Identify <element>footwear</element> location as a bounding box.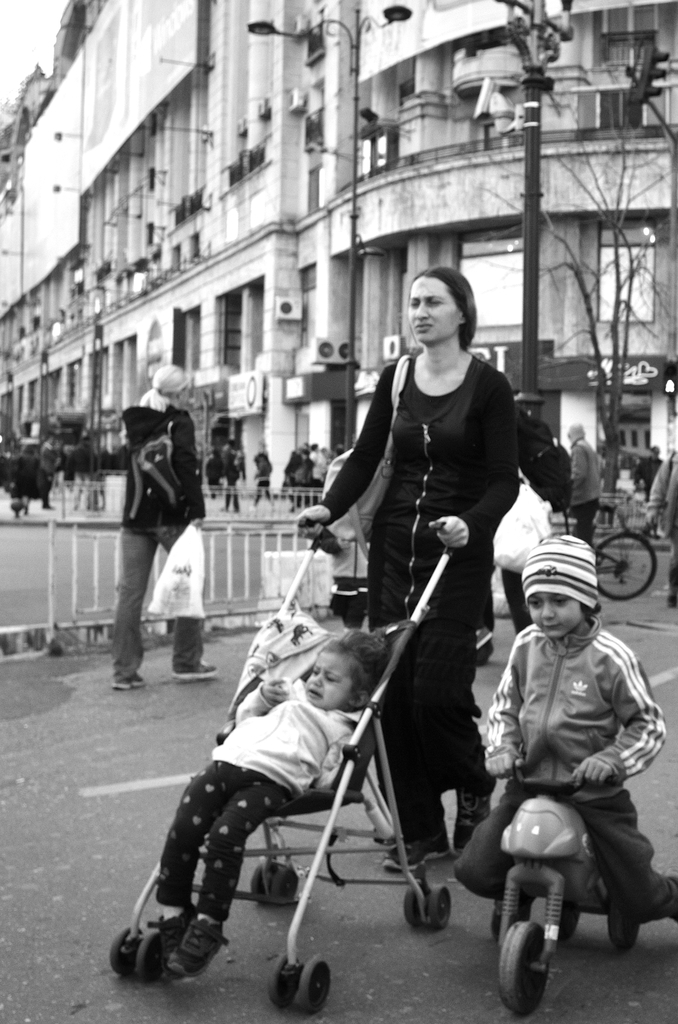
(444,797,493,869).
